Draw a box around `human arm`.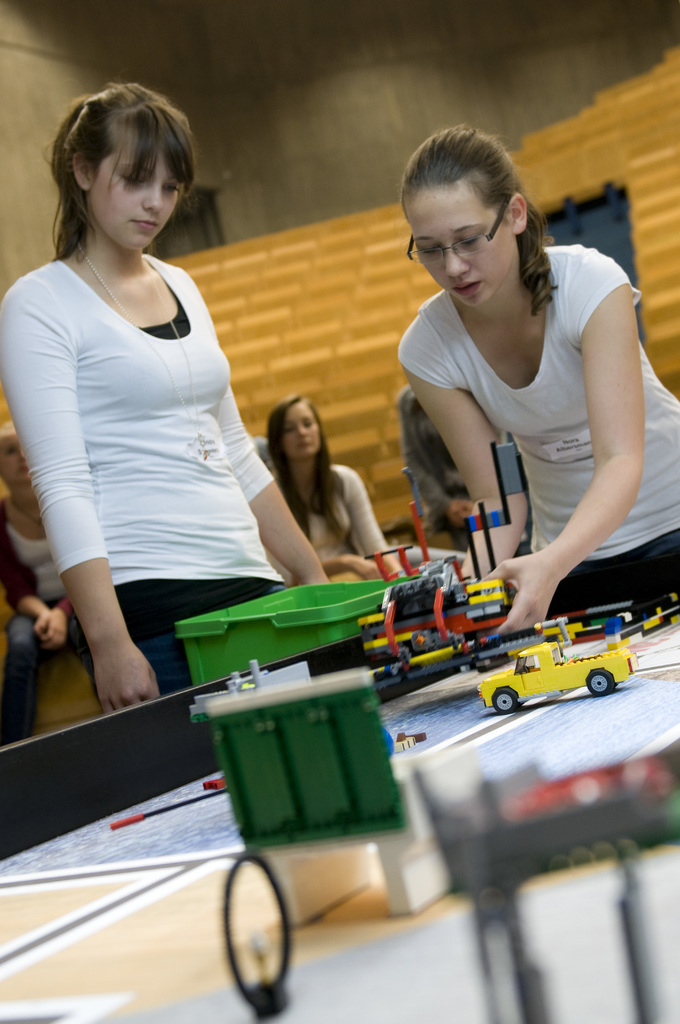
<region>0, 289, 158, 708</region>.
